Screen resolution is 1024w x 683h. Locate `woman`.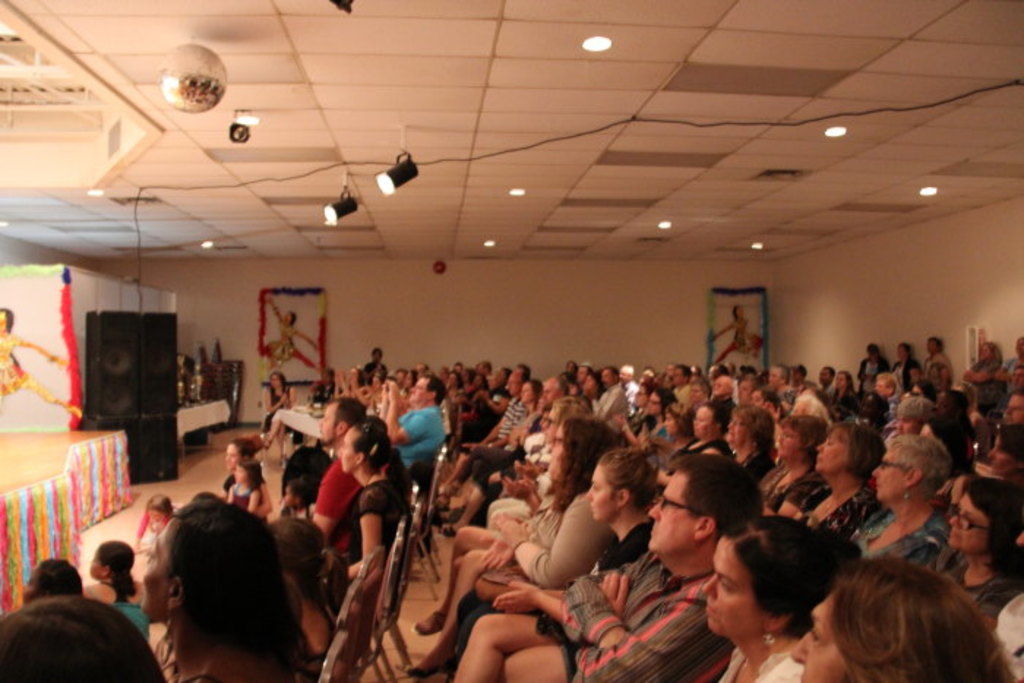
x1=22 y1=553 x2=89 y2=601.
